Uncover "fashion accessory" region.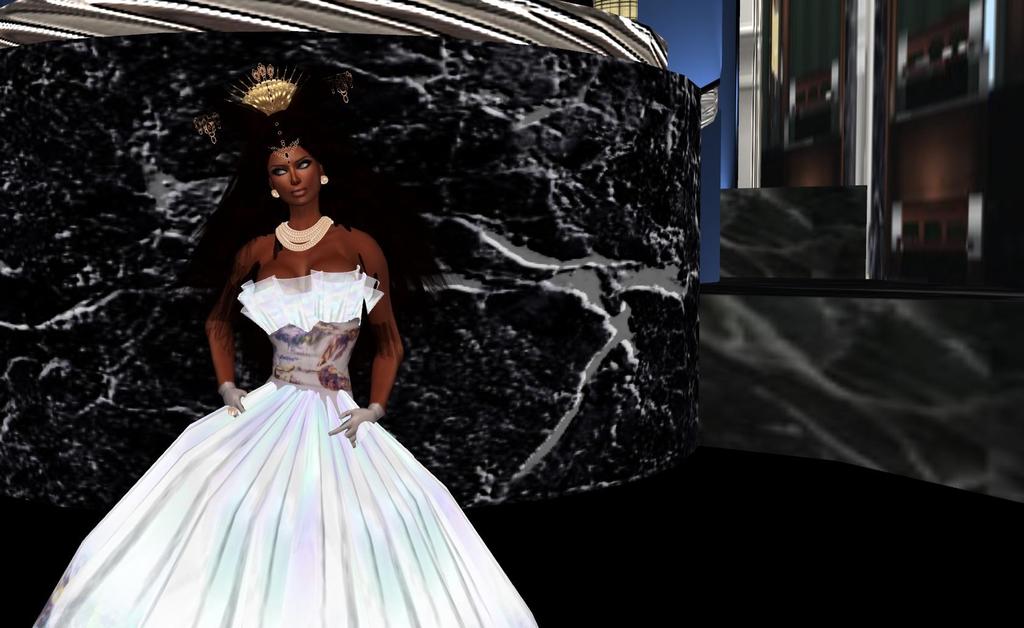
Uncovered: (left=269, top=188, right=277, bottom=196).
